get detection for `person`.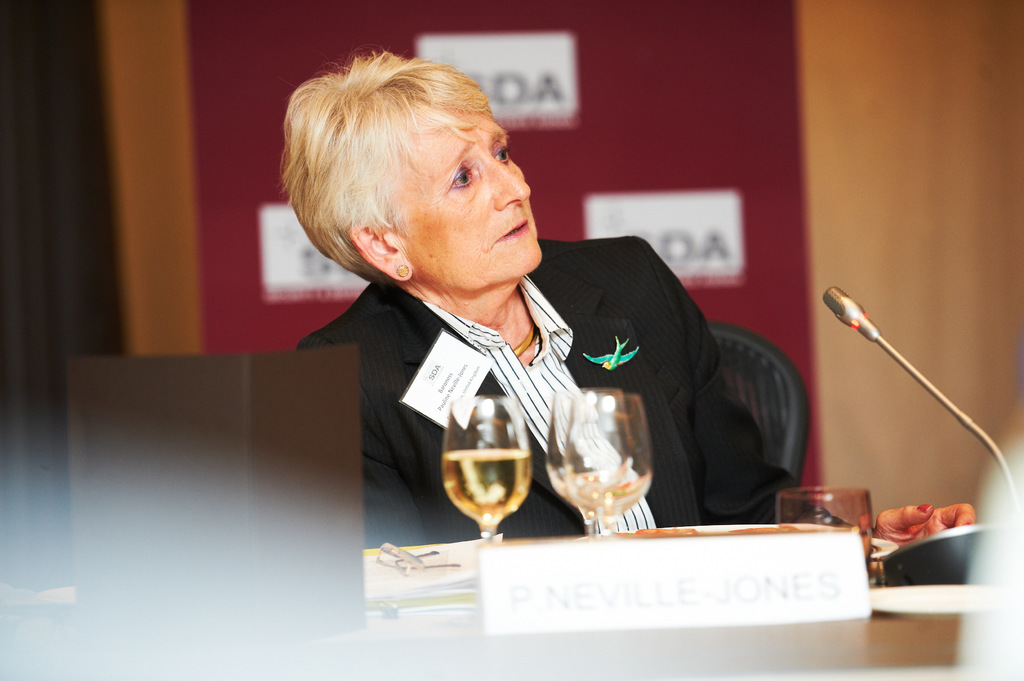
Detection: 278,47,891,549.
